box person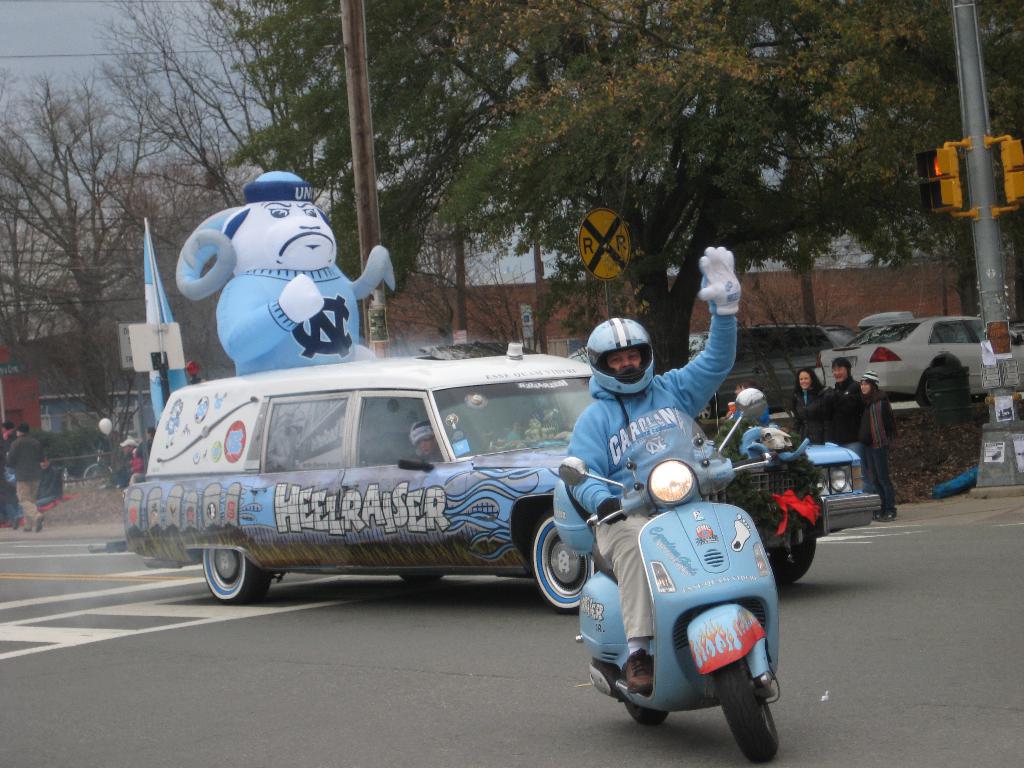
(x1=857, y1=372, x2=900, y2=520)
